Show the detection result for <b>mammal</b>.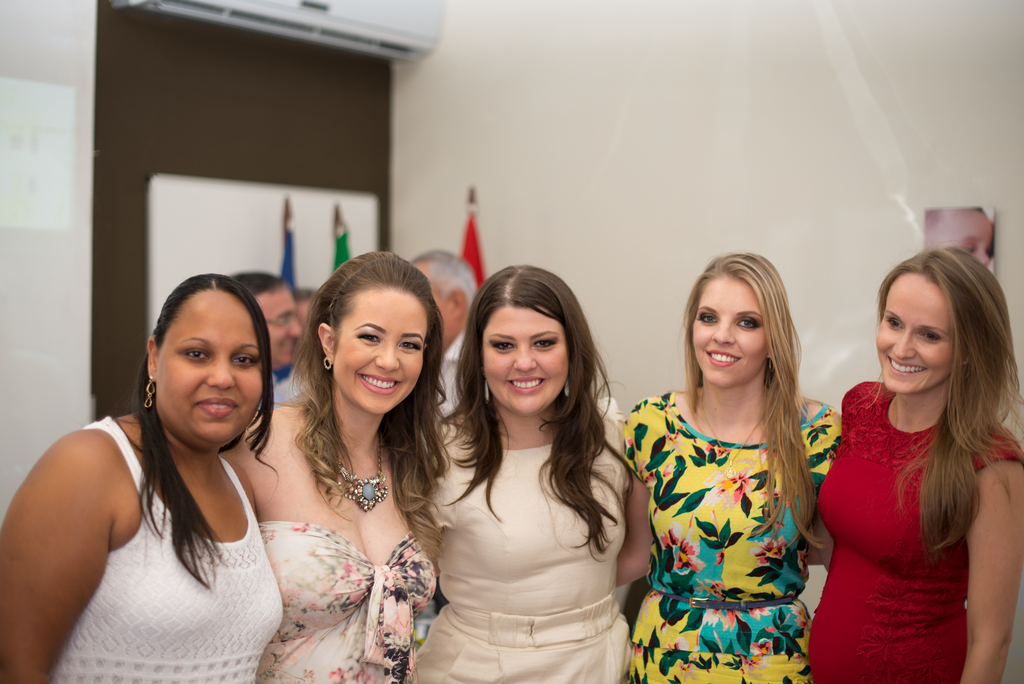
detection(615, 250, 850, 683).
